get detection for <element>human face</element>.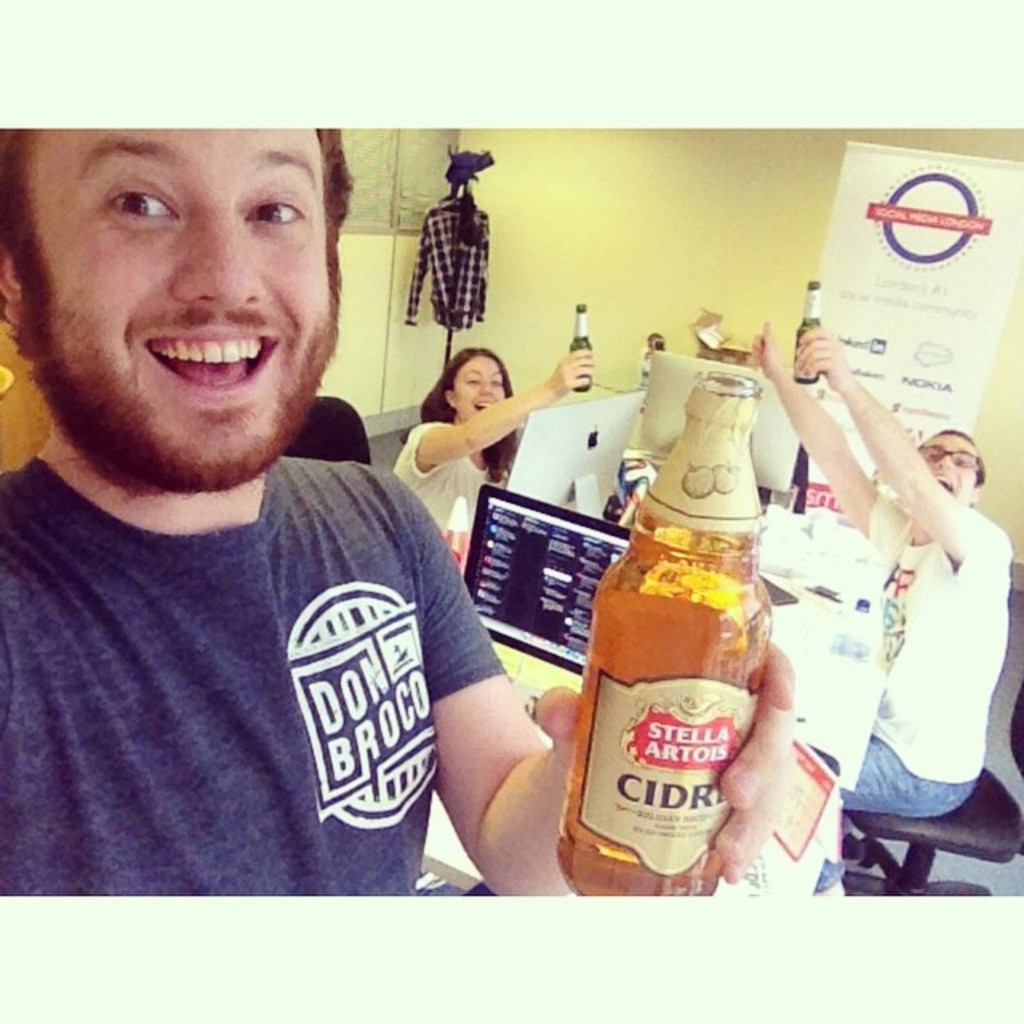
Detection: detection(923, 438, 979, 502).
